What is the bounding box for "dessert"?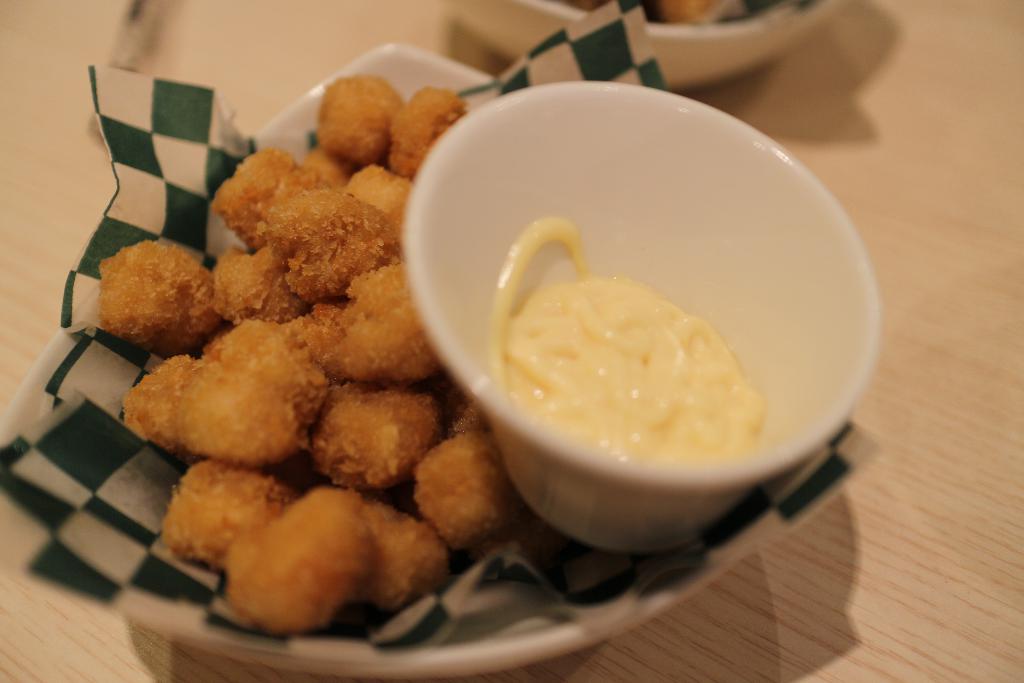
Rect(92, 235, 213, 358).
